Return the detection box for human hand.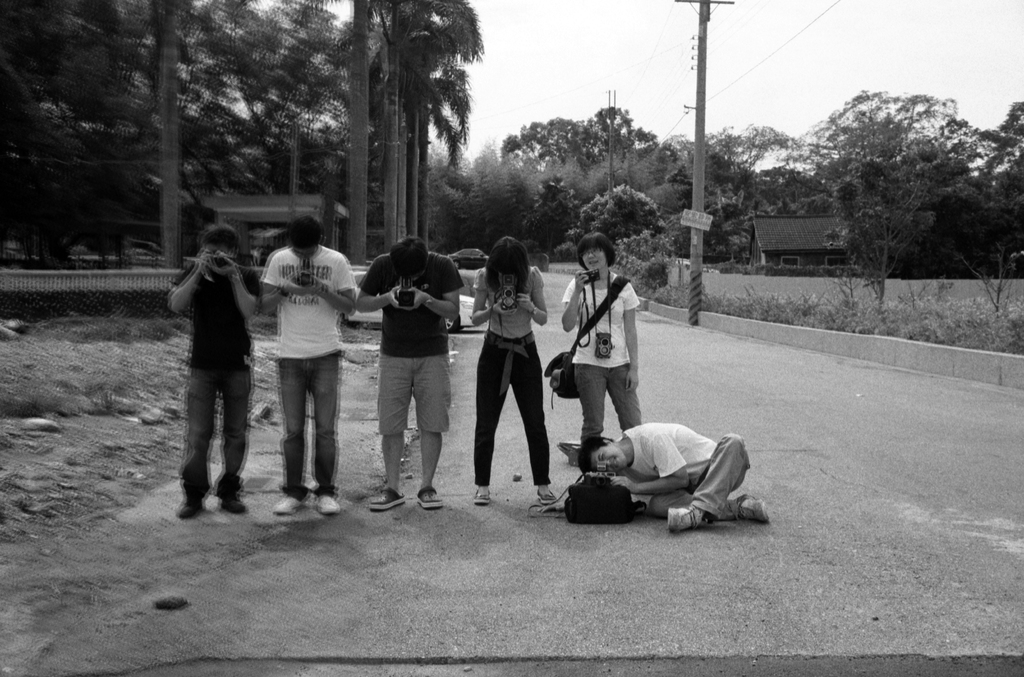
l=196, t=249, r=213, b=275.
